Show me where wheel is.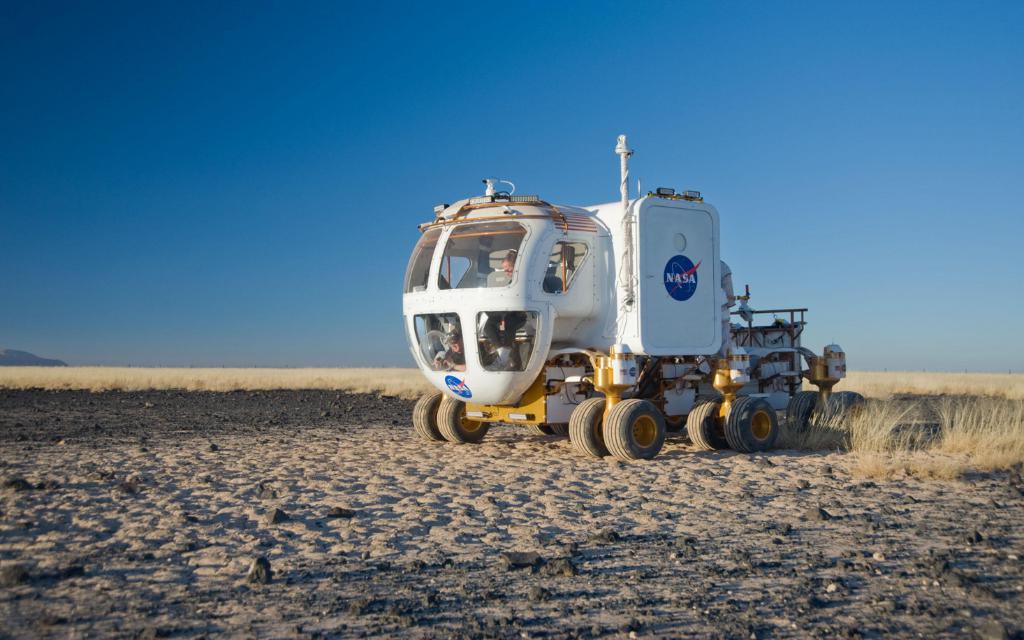
wheel is at <bbox>435, 393, 493, 441</bbox>.
